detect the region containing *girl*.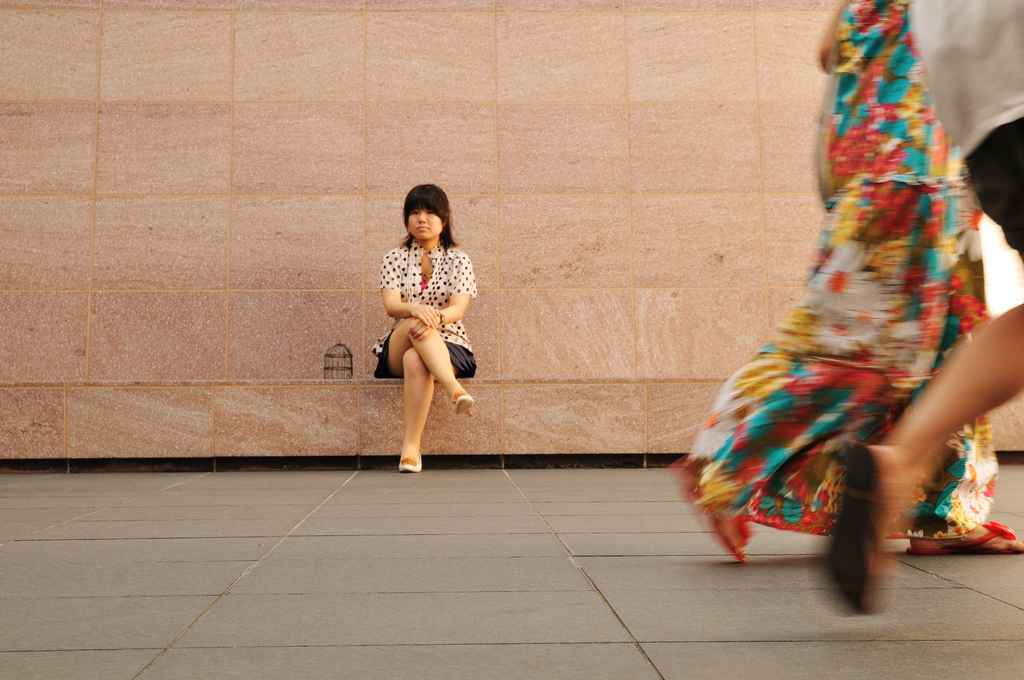
box(375, 179, 477, 474).
